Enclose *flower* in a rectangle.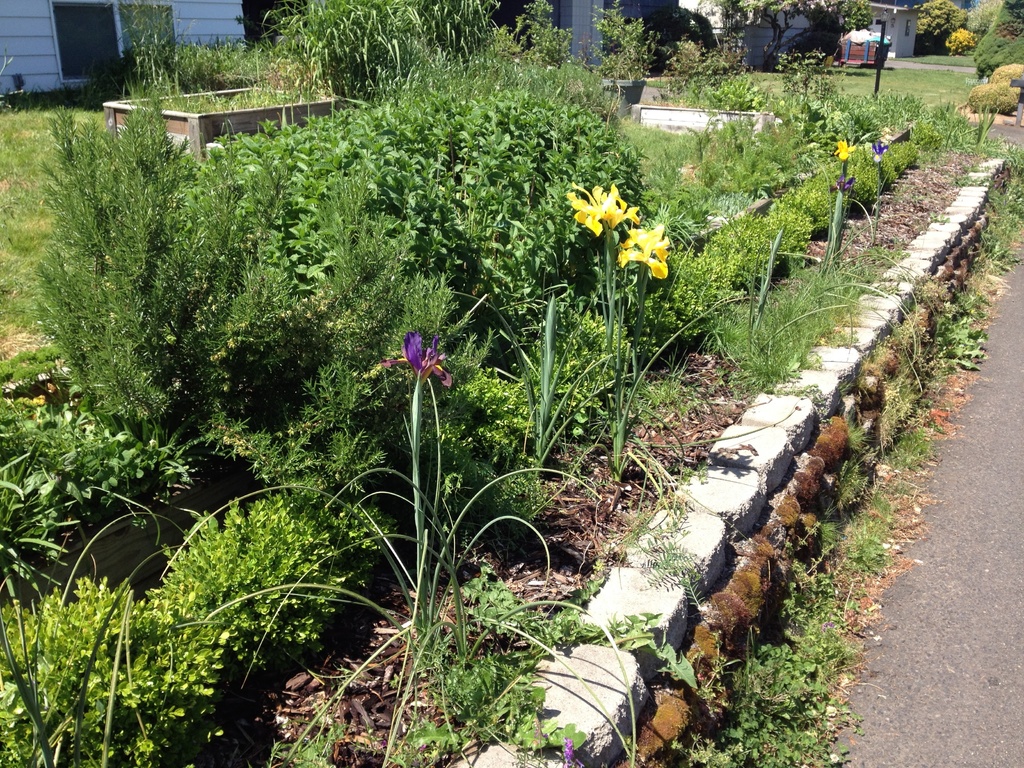
[x1=835, y1=138, x2=857, y2=161].
